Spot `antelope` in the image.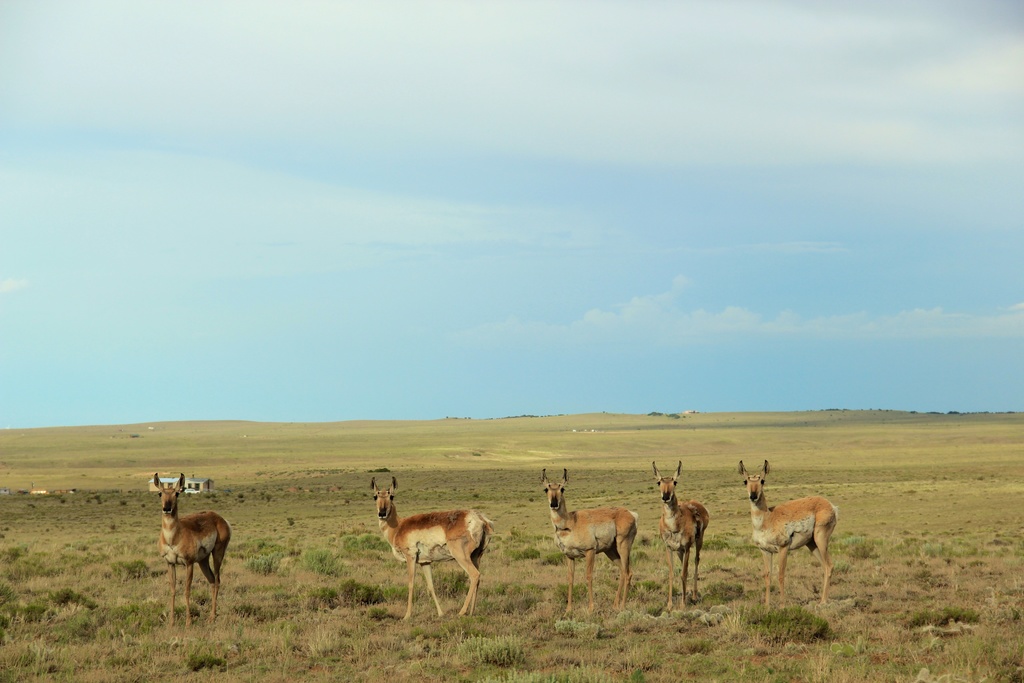
`antelope` found at x1=739 y1=460 x2=836 y2=599.
